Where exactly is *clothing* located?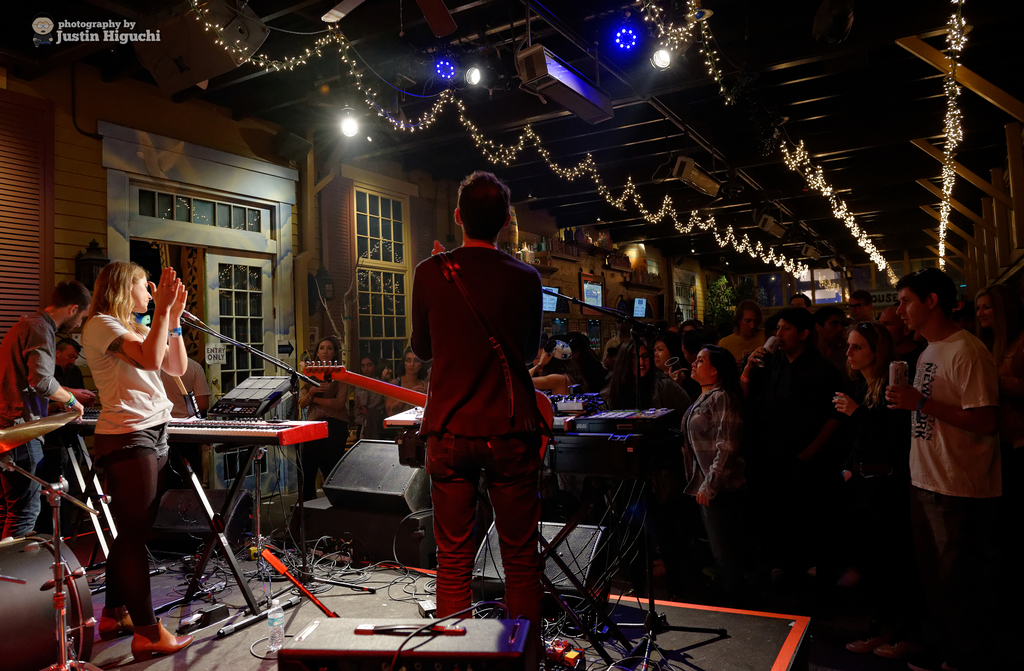
Its bounding box is BBox(297, 372, 344, 501).
